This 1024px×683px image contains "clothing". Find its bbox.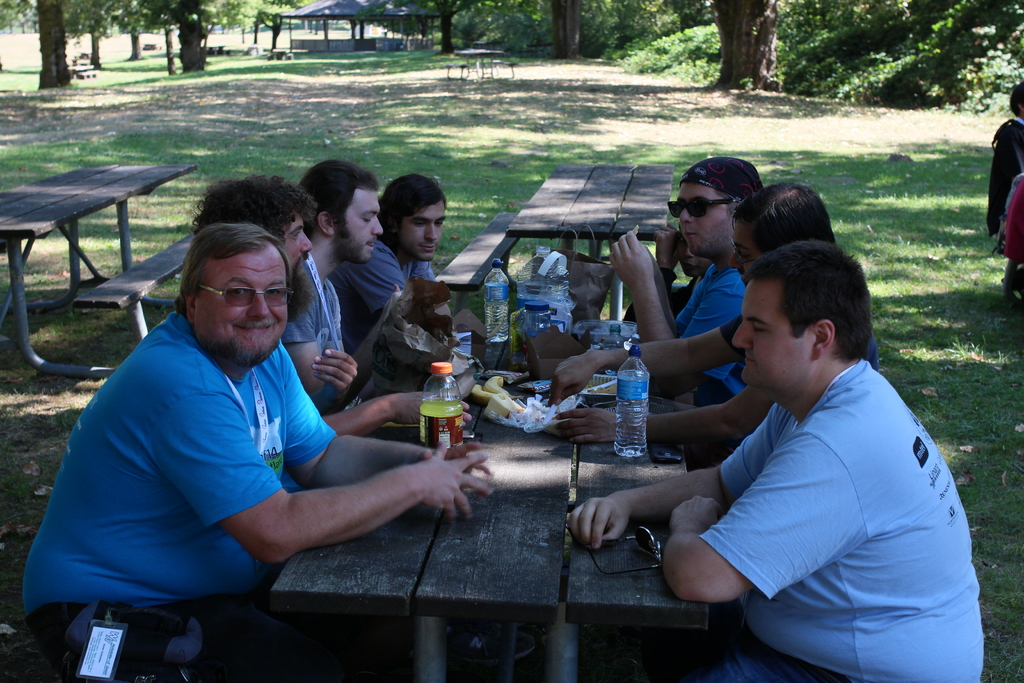
l=280, t=252, r=340, b=357.
